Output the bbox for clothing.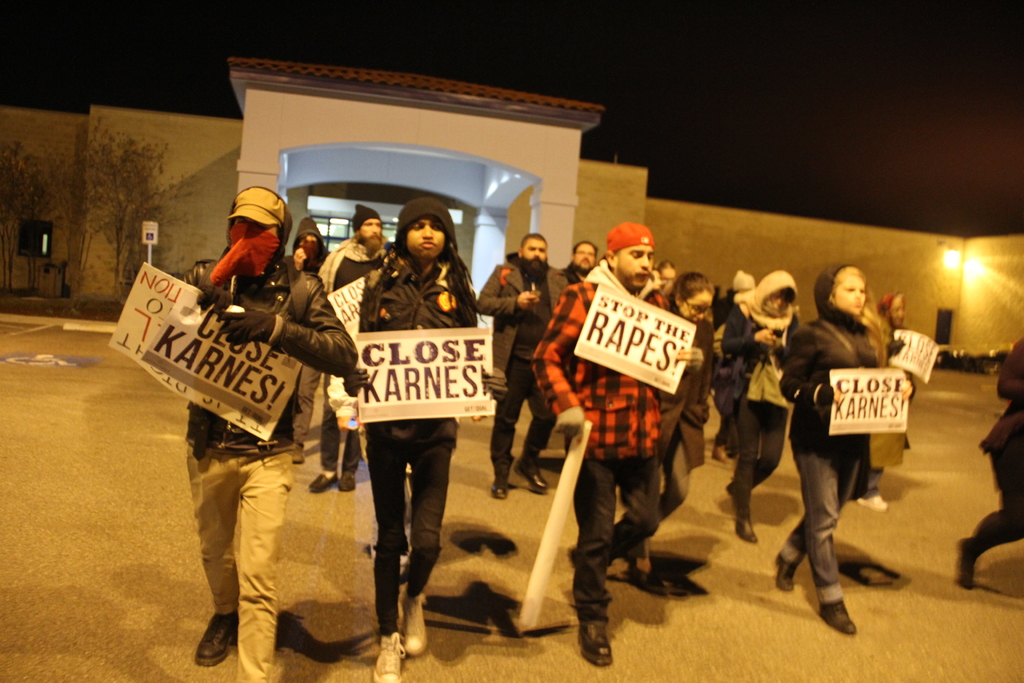
[left=785, top=265, right=877, bottom=605].
